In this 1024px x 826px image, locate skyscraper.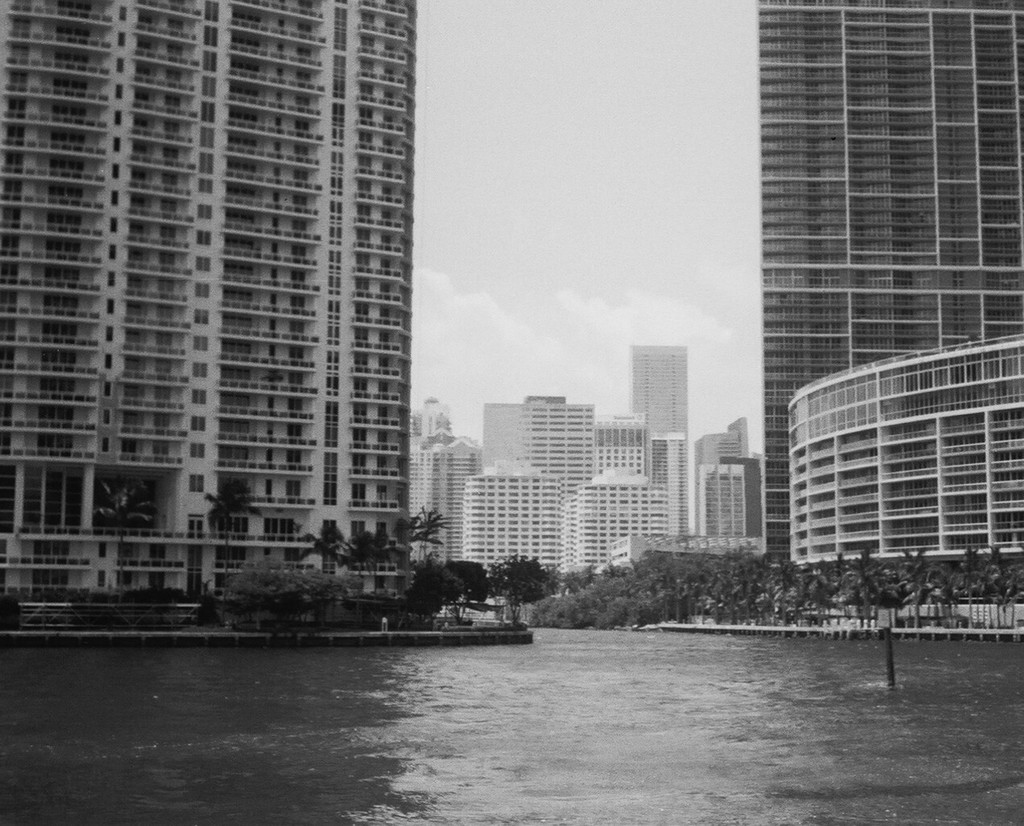
Bounding box: 461:456:564:583.
